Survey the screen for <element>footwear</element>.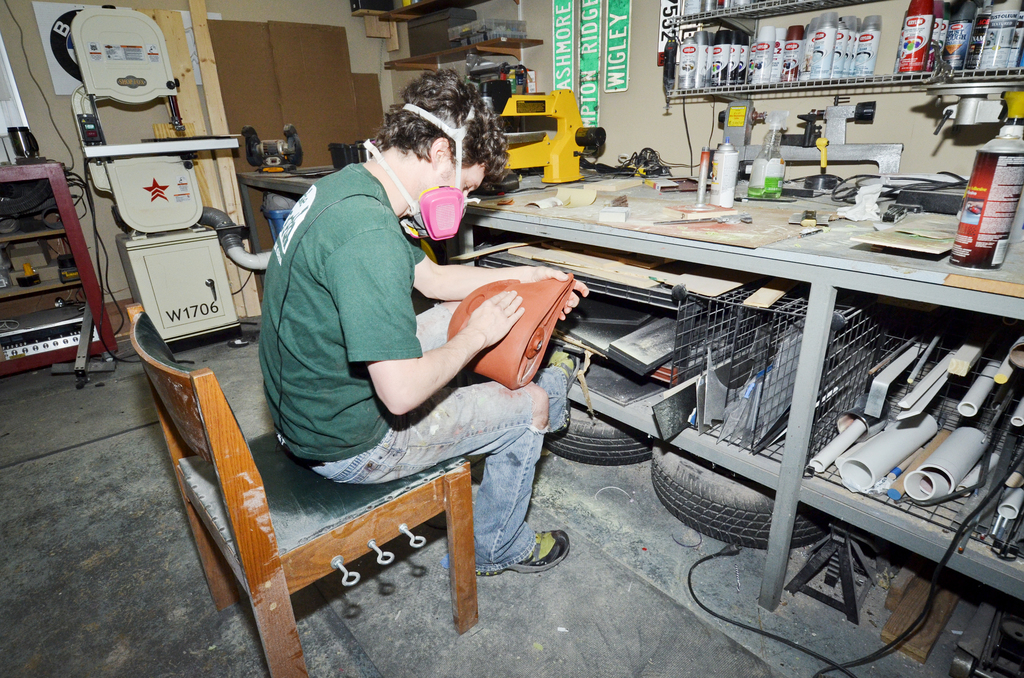
Survey found: detection(480, 528, 554, 594).
